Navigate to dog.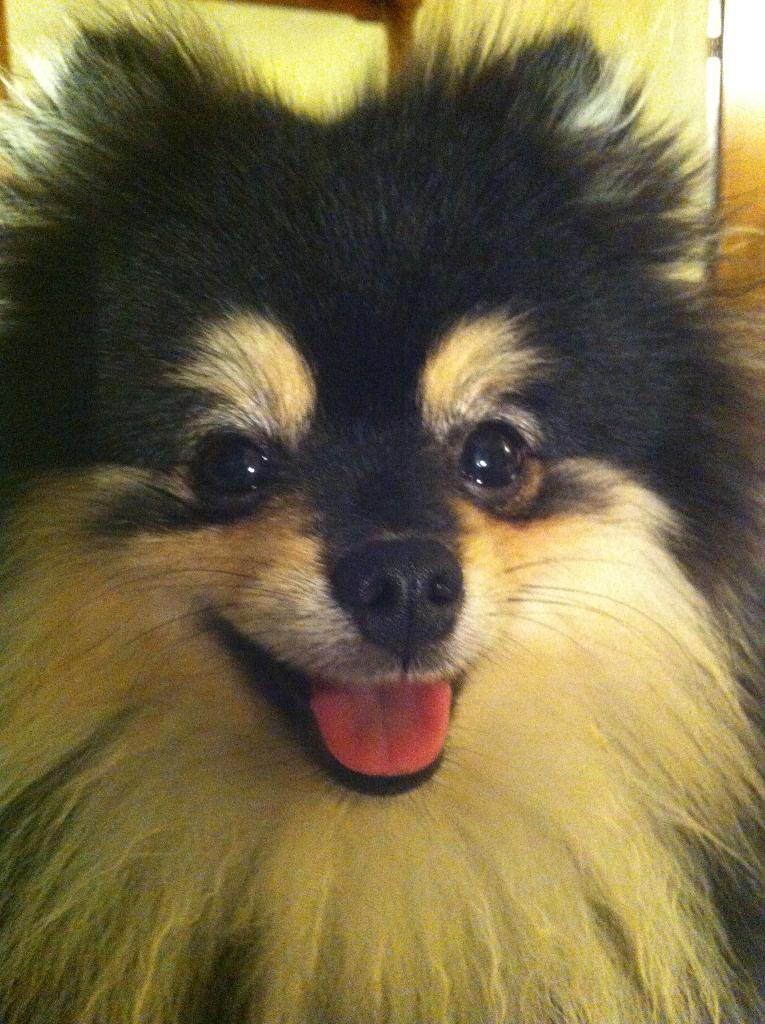
Navigation target: [left=0, top=0, right=764, bottom=1023].
